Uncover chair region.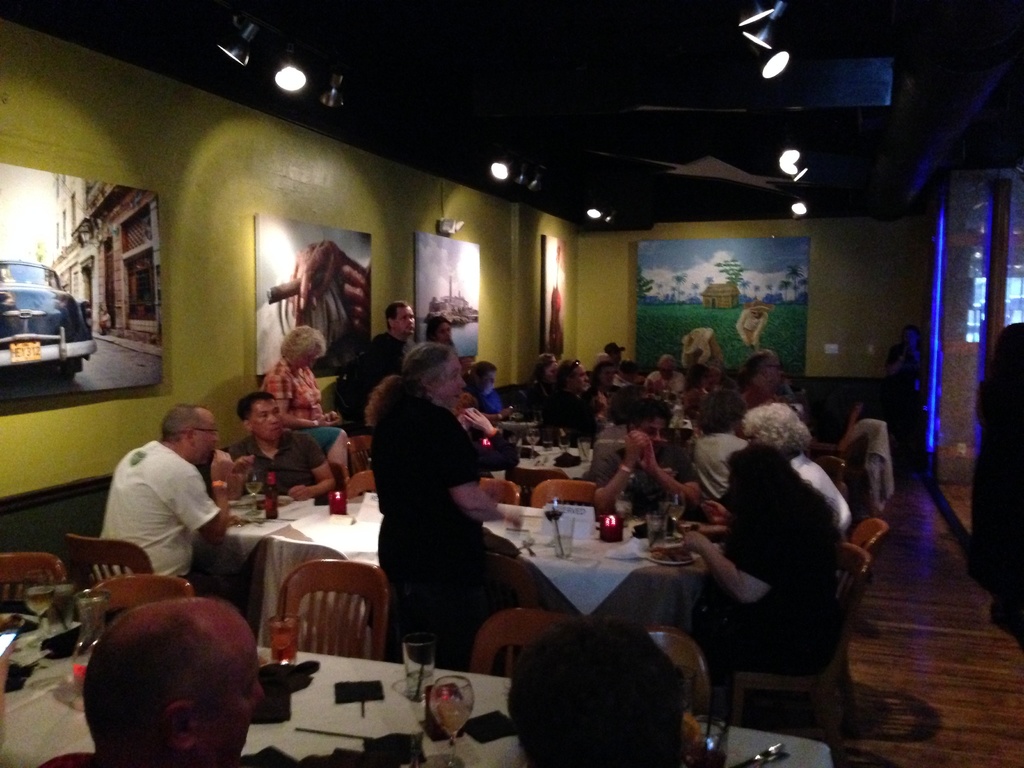
Uncovered: crop(722, 537, 878, 767).
